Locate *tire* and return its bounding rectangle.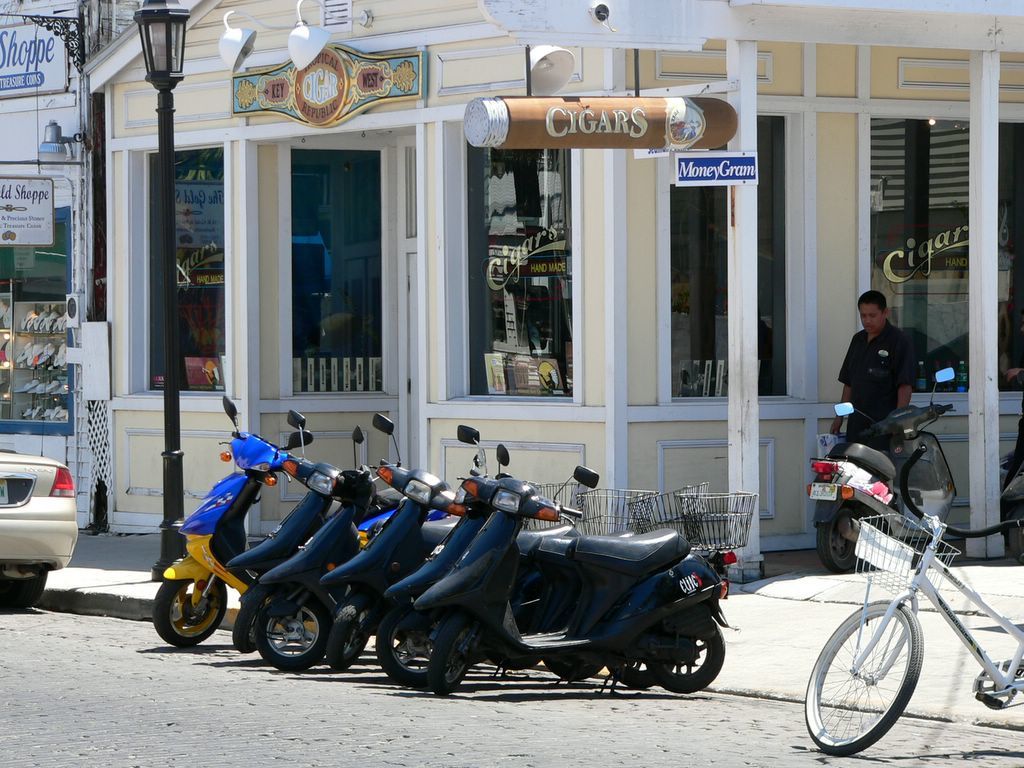
(0,573,49,613).
